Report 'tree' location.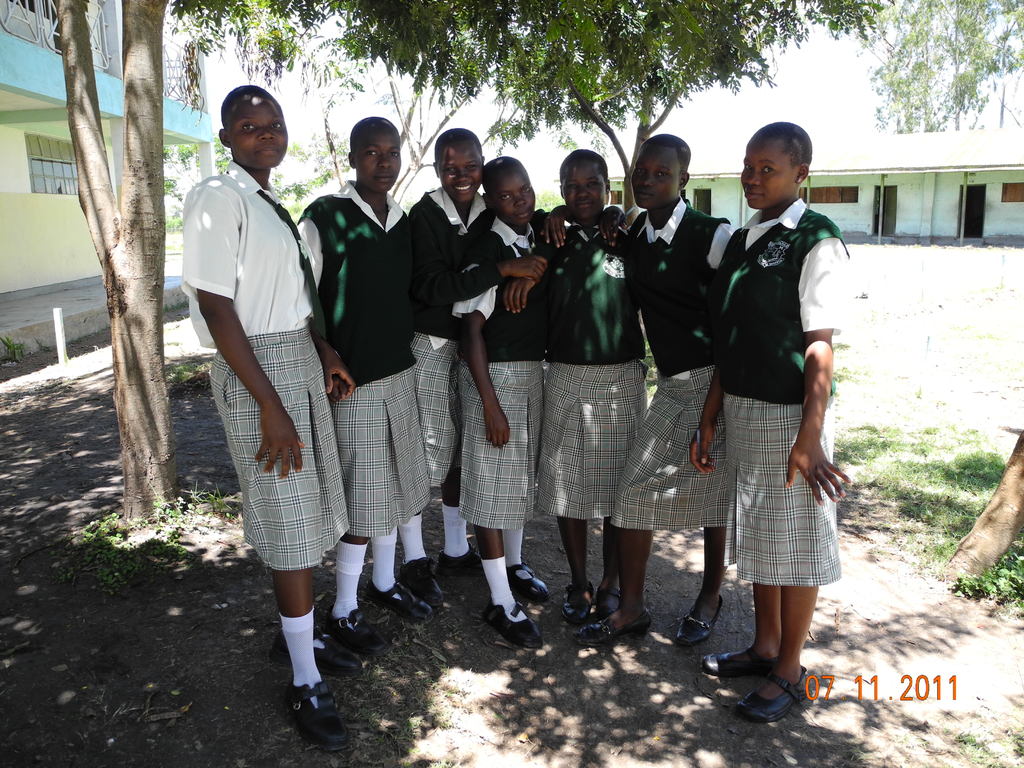
Report: x1=166 y1=0 x2=891 y2=228.
